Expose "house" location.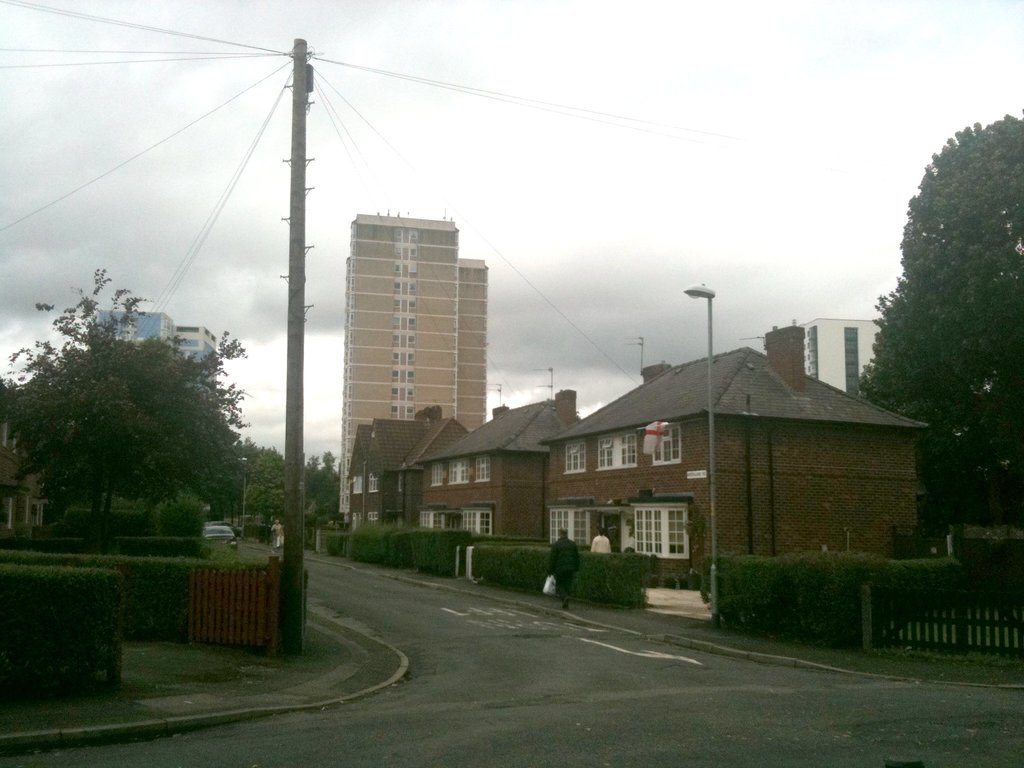
Exposed at [left=92, top=300, right=219, bottom=404].
